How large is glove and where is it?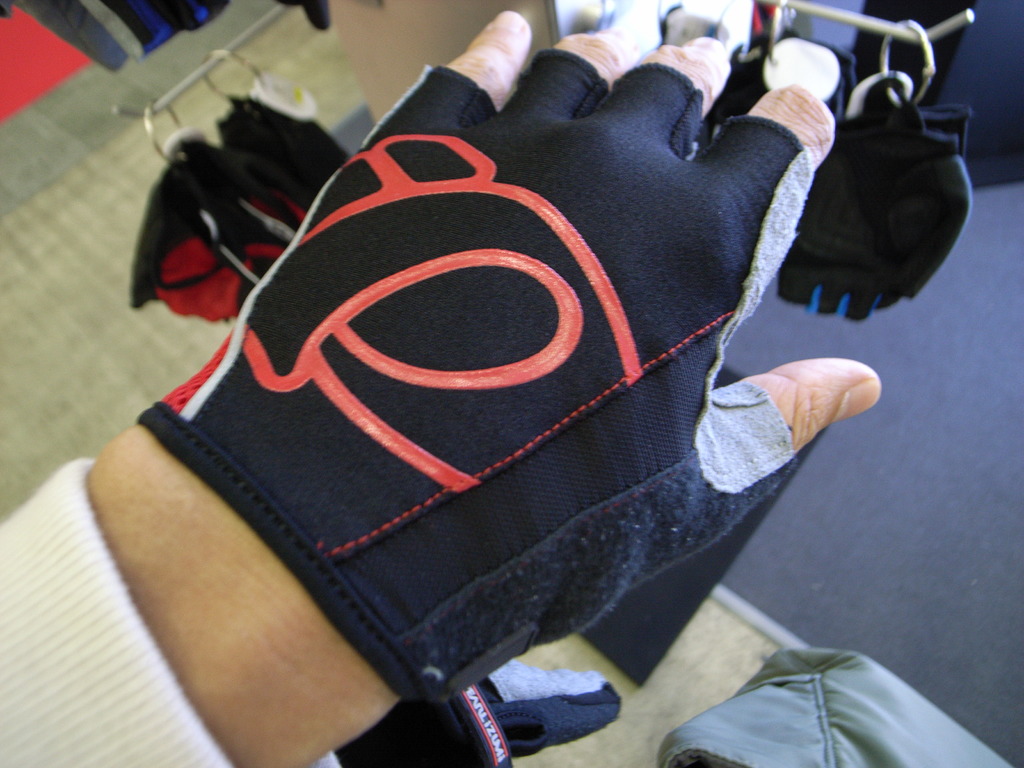
Bounding box: [776,74,970,319].
